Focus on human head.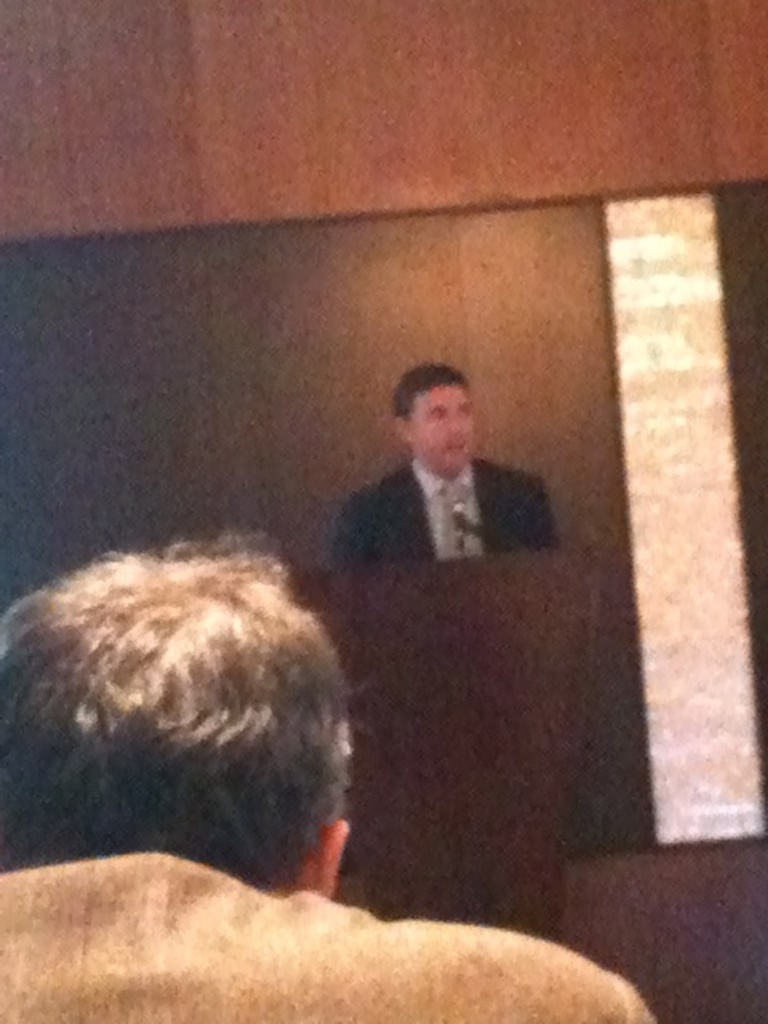
Focused at bbox=(11, 544, 346, 918).
